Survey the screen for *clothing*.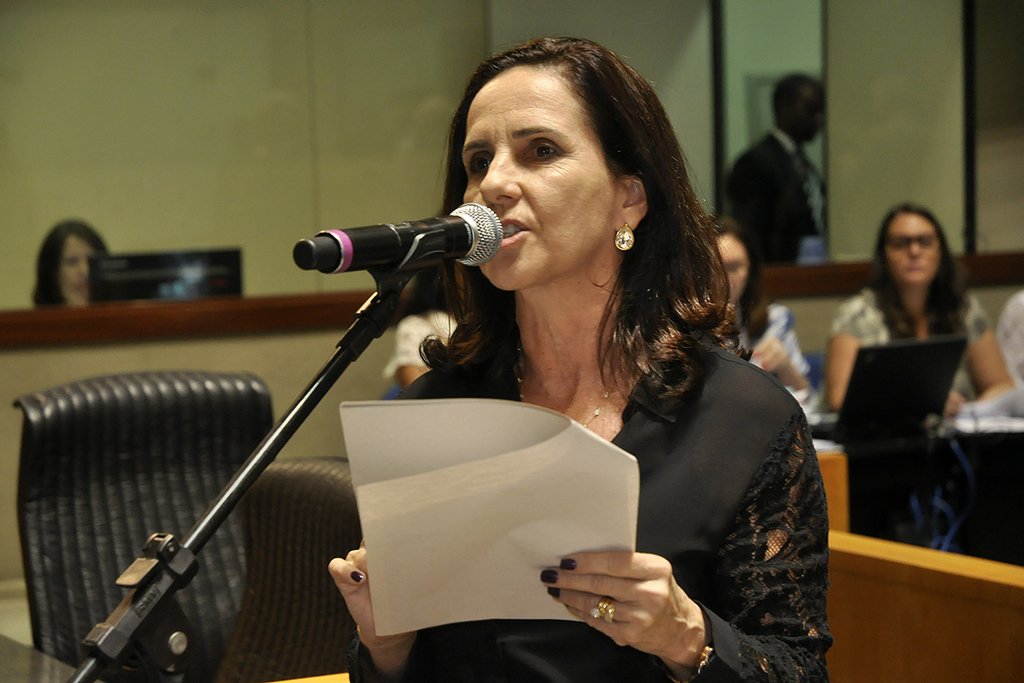
Survey found: 715/134/833/274.
